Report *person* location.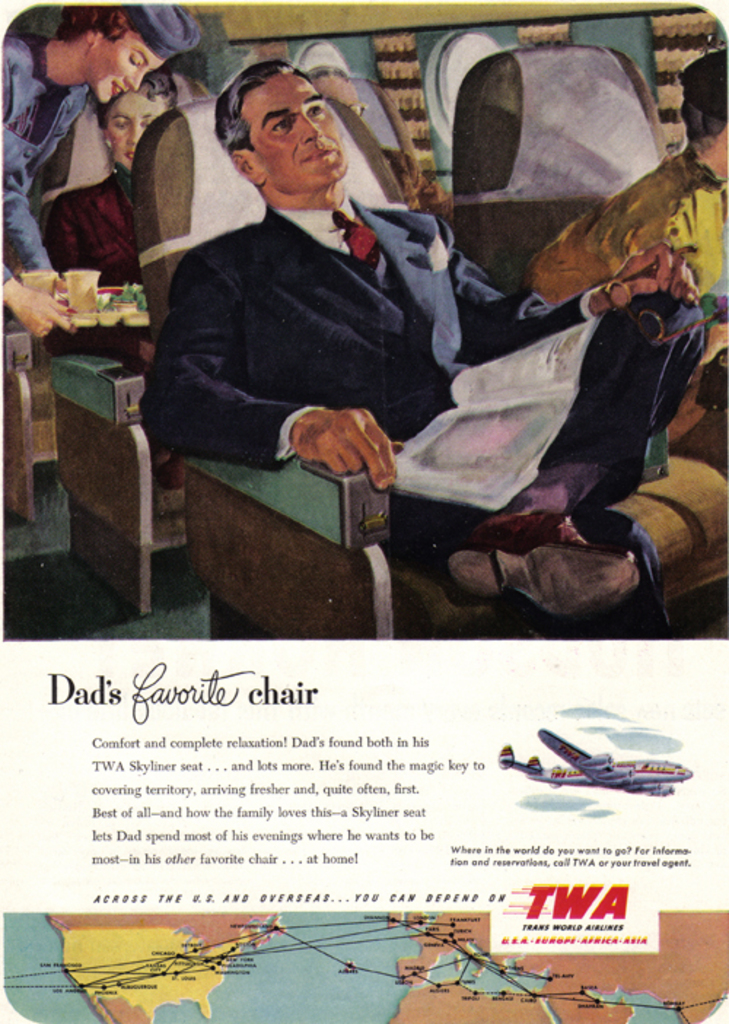
Report: x1=172 y1=73 x2=646 y2=703.
